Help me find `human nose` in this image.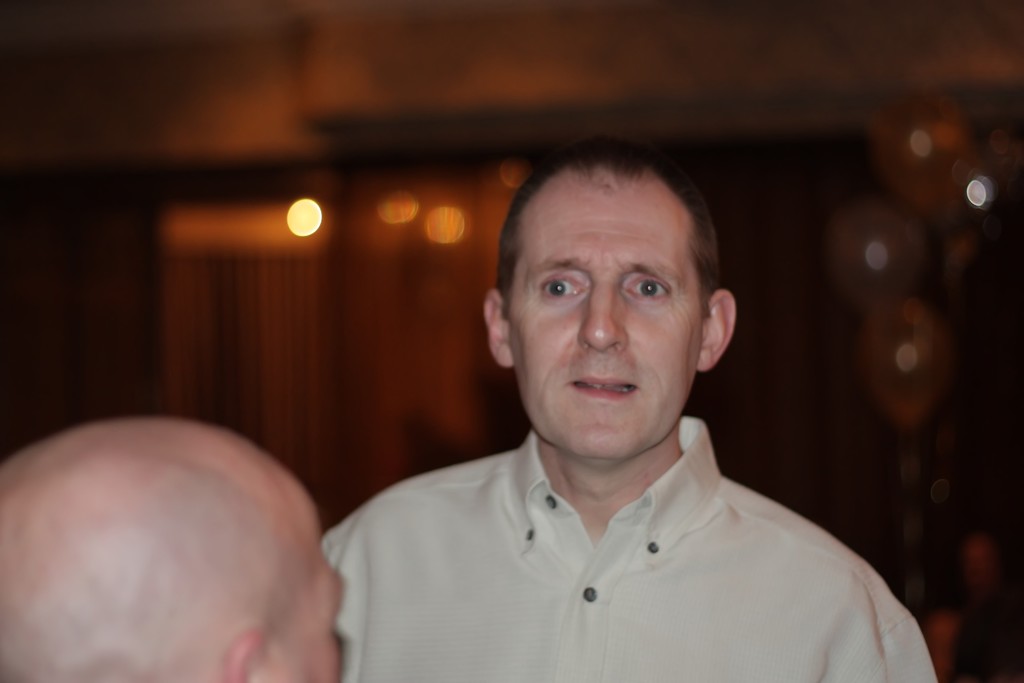
Found it: x1=576 y1=278 x2=627 y2=352.
